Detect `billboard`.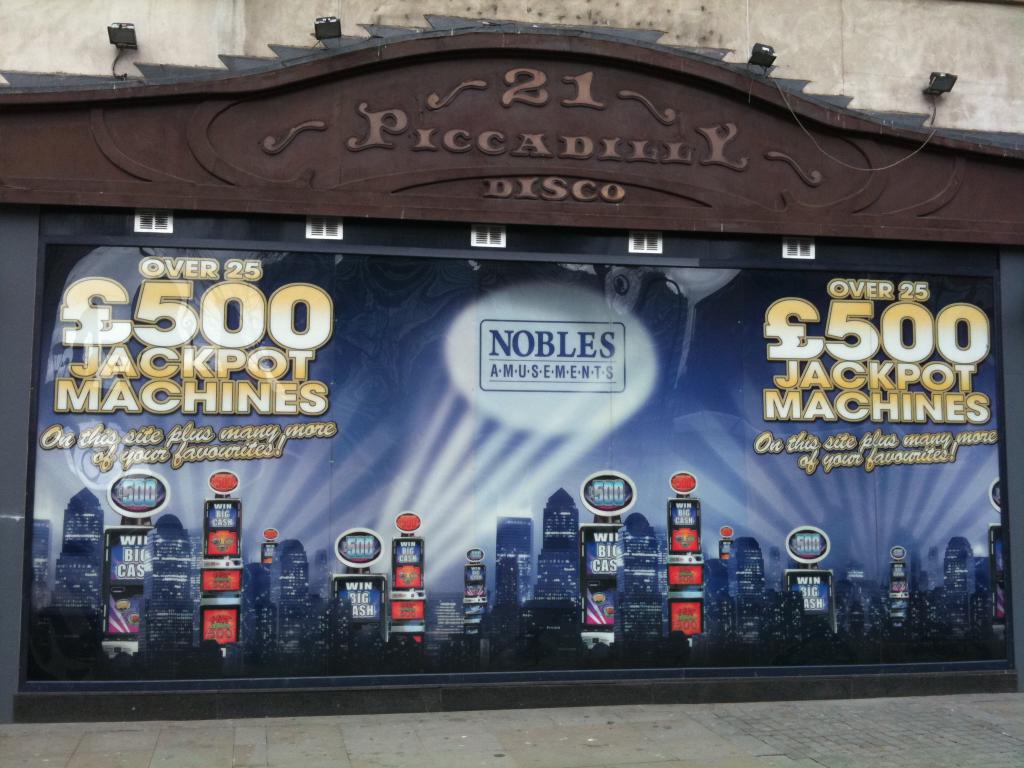
Detected at 0:252:1023:701.
